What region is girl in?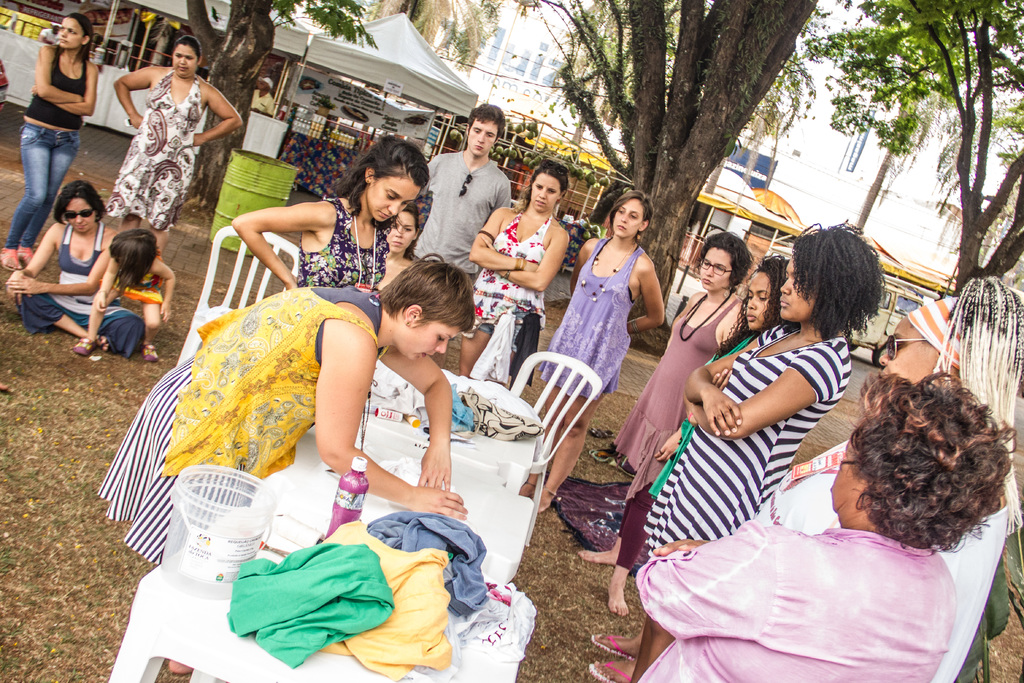
left=513, top=193, right=664, bottom=513.
